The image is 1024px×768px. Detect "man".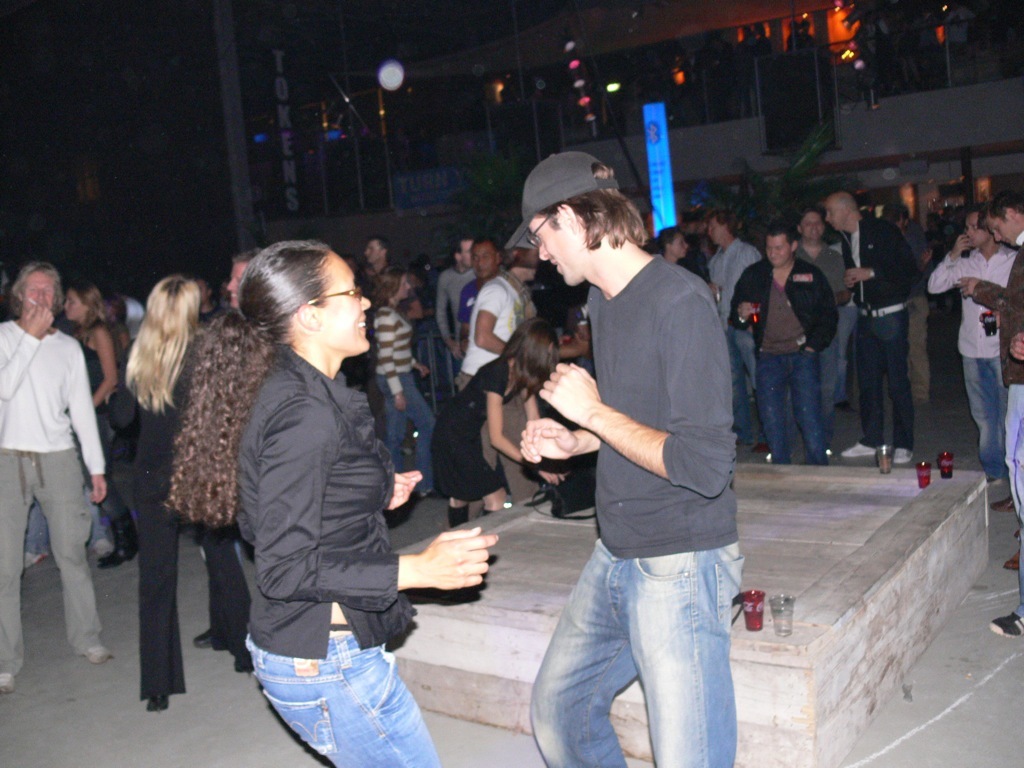
Detection: [0,261,117,692].
